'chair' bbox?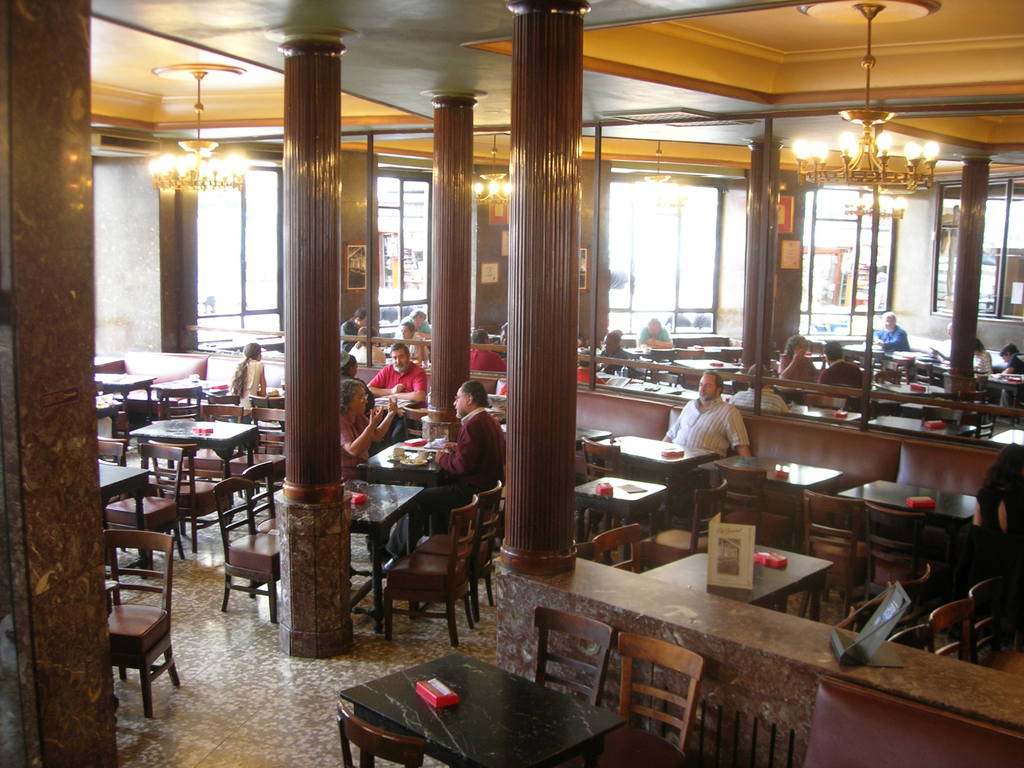
crop(968, 580, 1023, 680)
